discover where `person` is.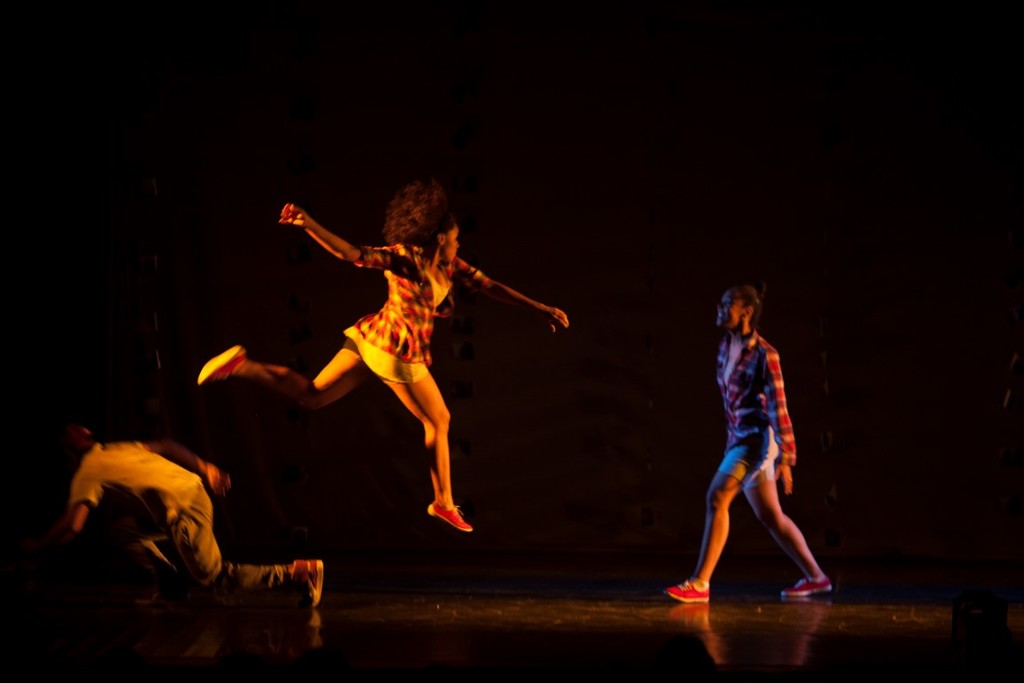
Discovered at {"x1": 185, "y1": 176, "x2": 573, "y2": 545}.
